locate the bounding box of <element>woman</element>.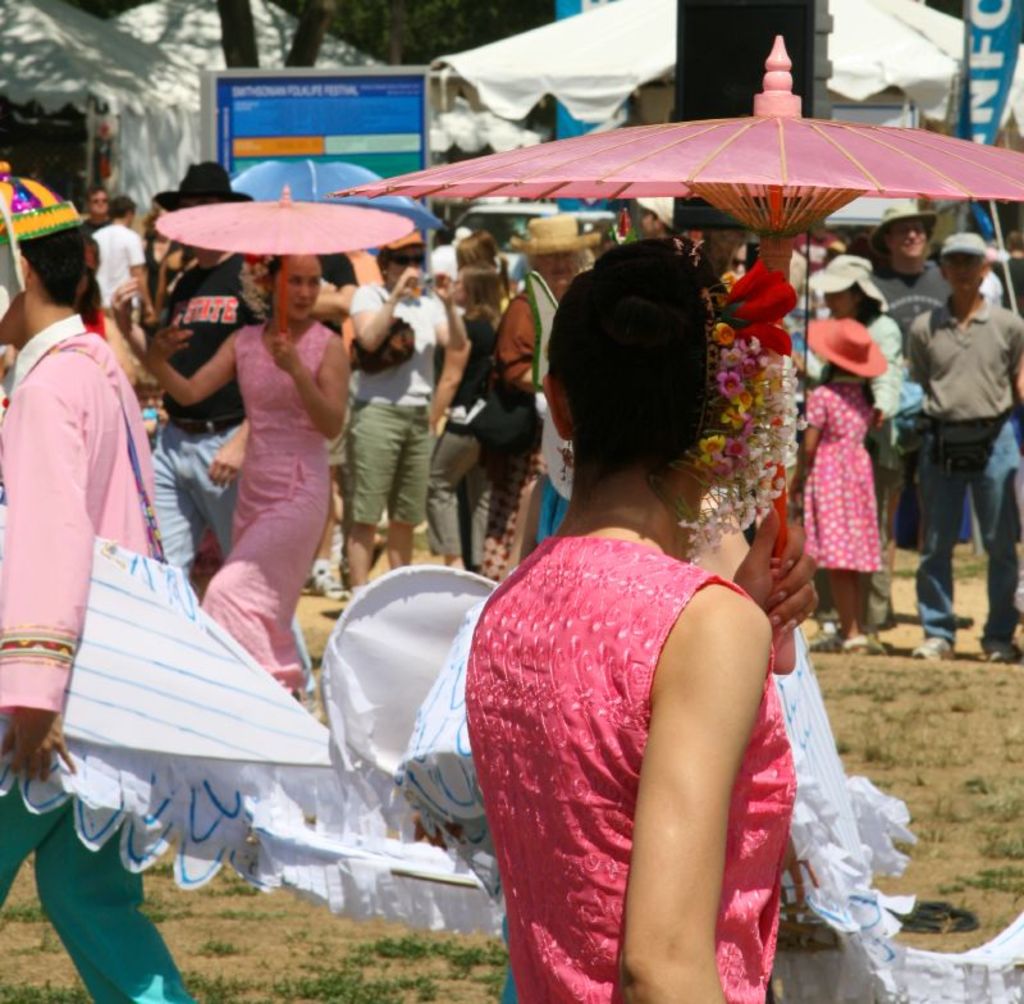
Bounding box: bbox(503, 263, 863, 999).
